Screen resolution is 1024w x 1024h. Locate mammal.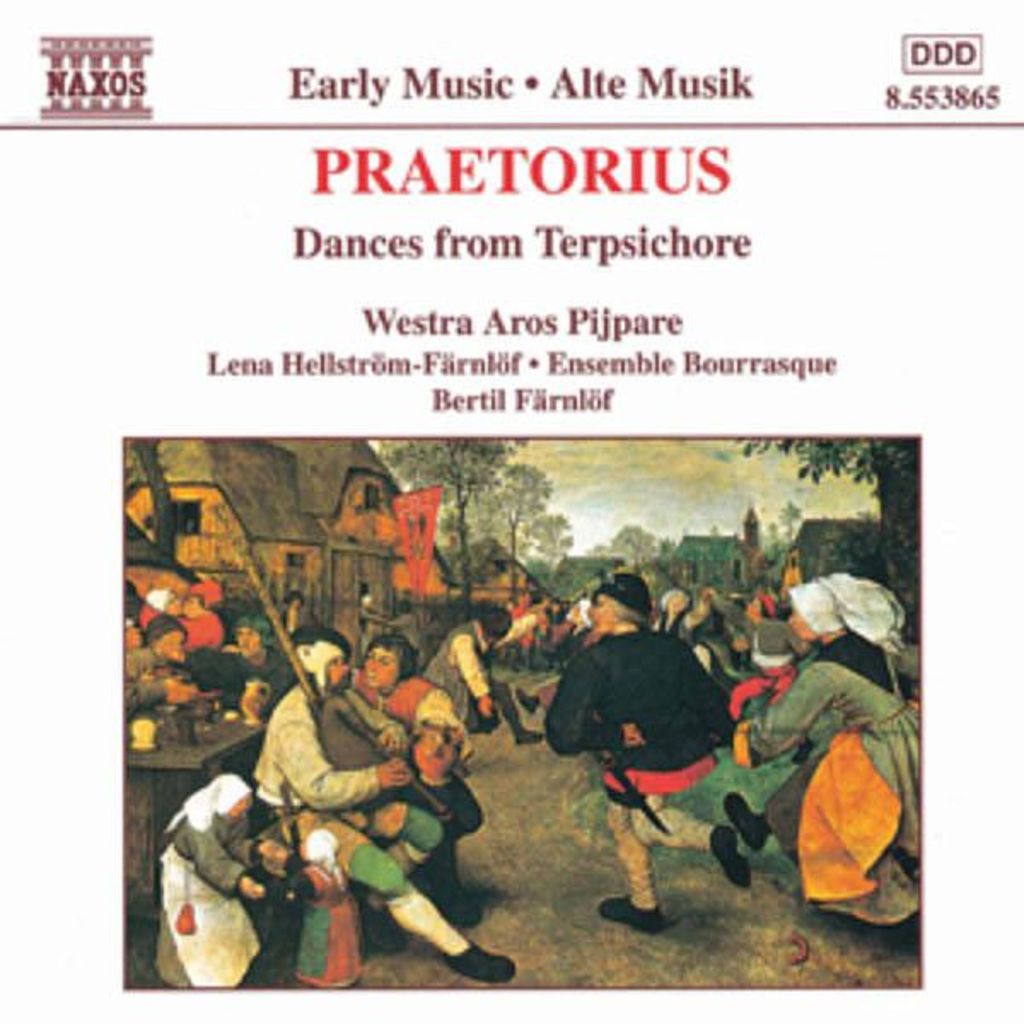
[505, 551, 759, 940].
